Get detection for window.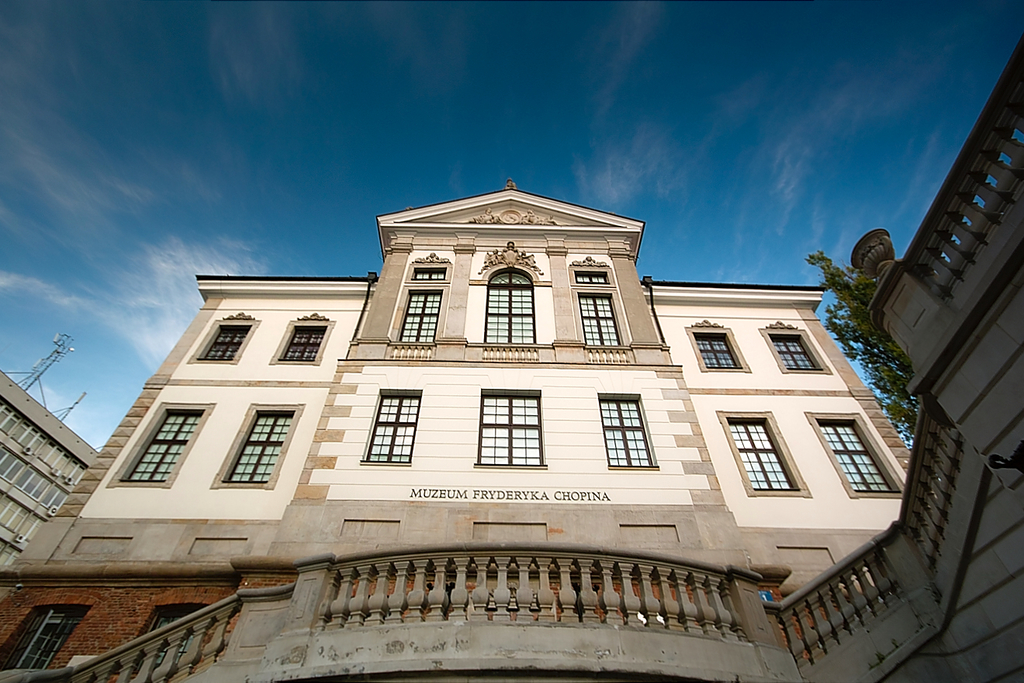
Detection: bbox=(389, 287, 441, 358).
